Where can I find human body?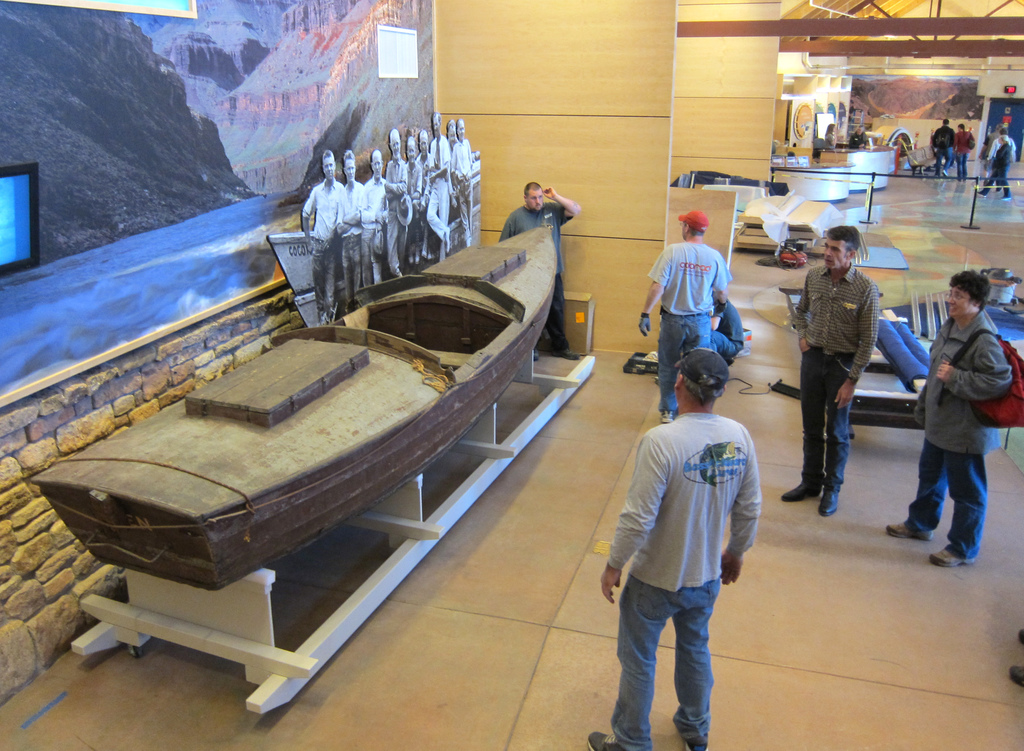
You can find it at [585,410,758,750].
